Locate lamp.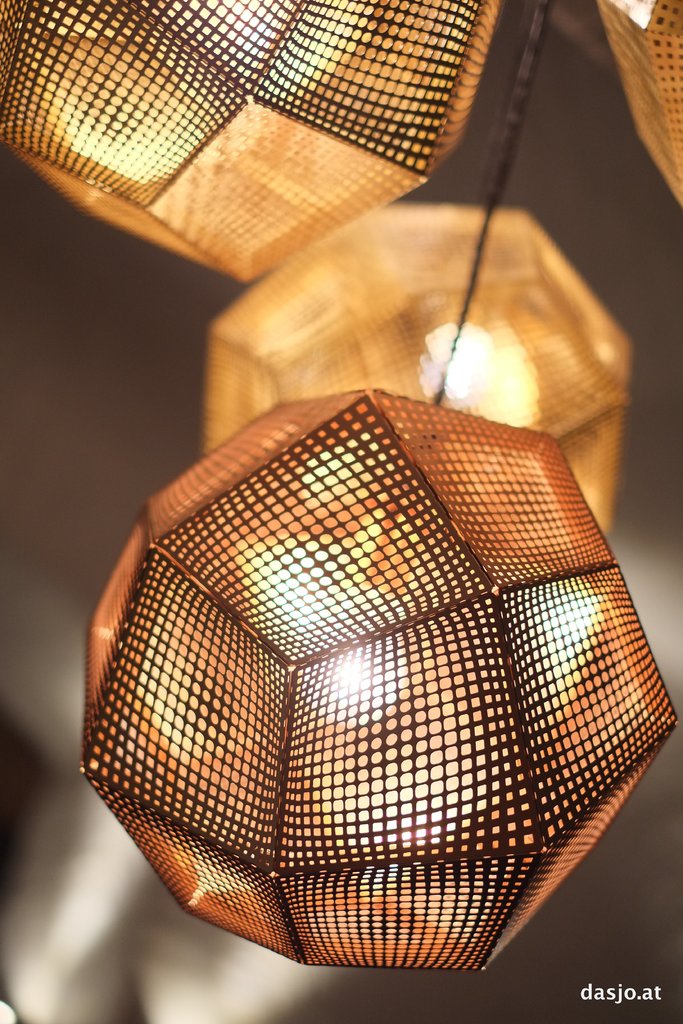
Bounding box: left=0, top=0, right=502, bottom=288.
